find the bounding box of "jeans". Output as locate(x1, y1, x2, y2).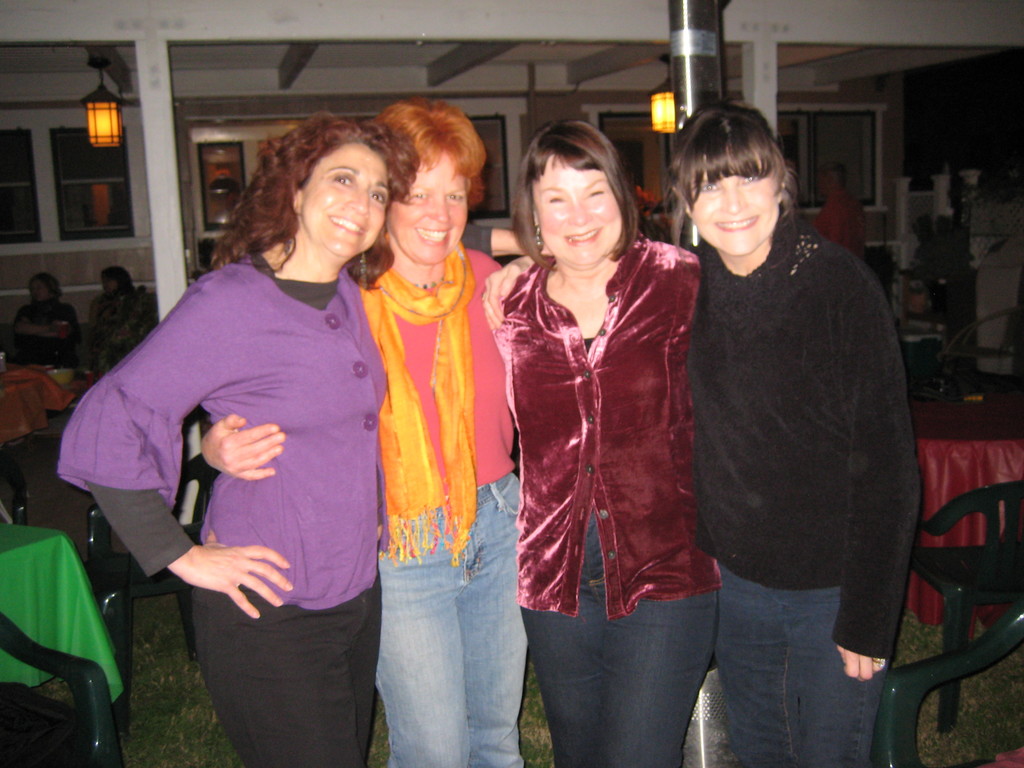
locate(378, 471, 529, 767).
